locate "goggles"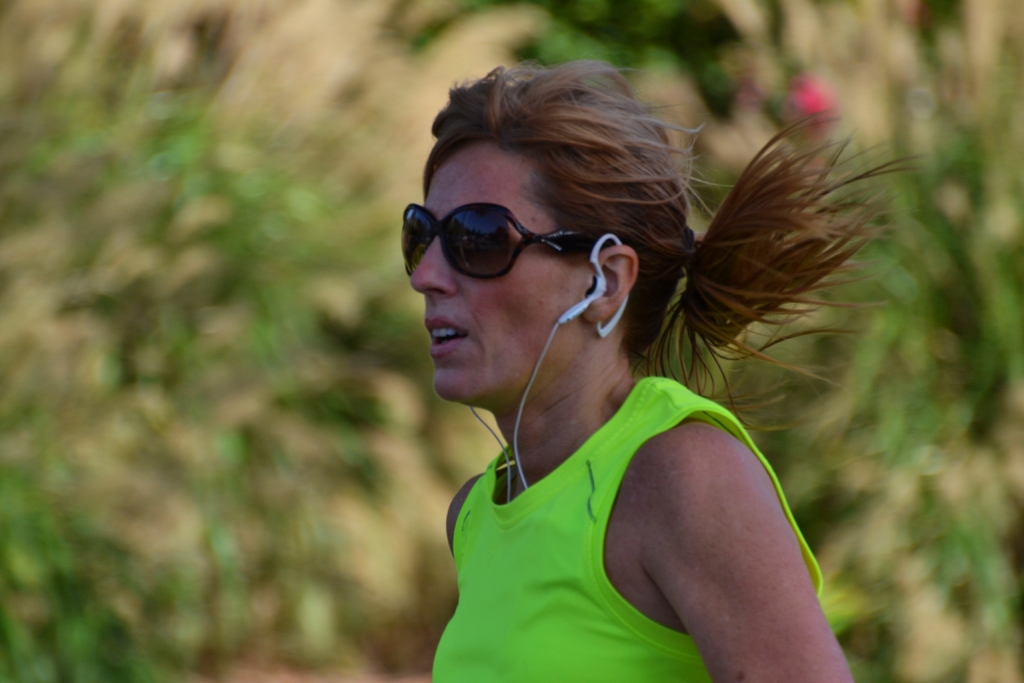
BBox(403, 187, 634, 284)
